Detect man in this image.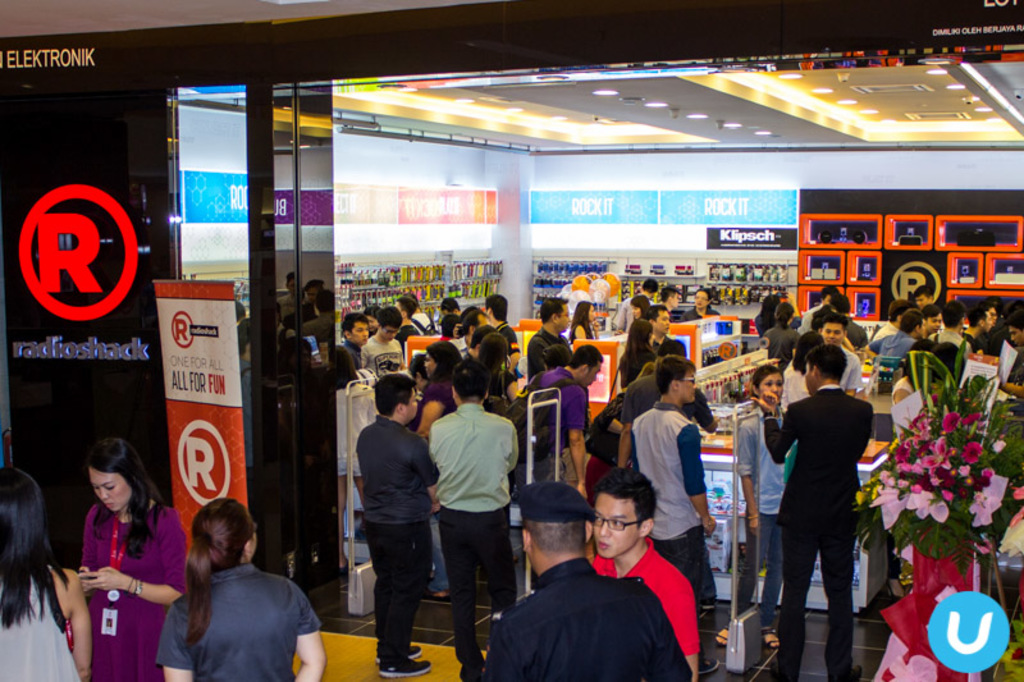
Detection: [x1=611, y1=264, x2=659, y2=324].
